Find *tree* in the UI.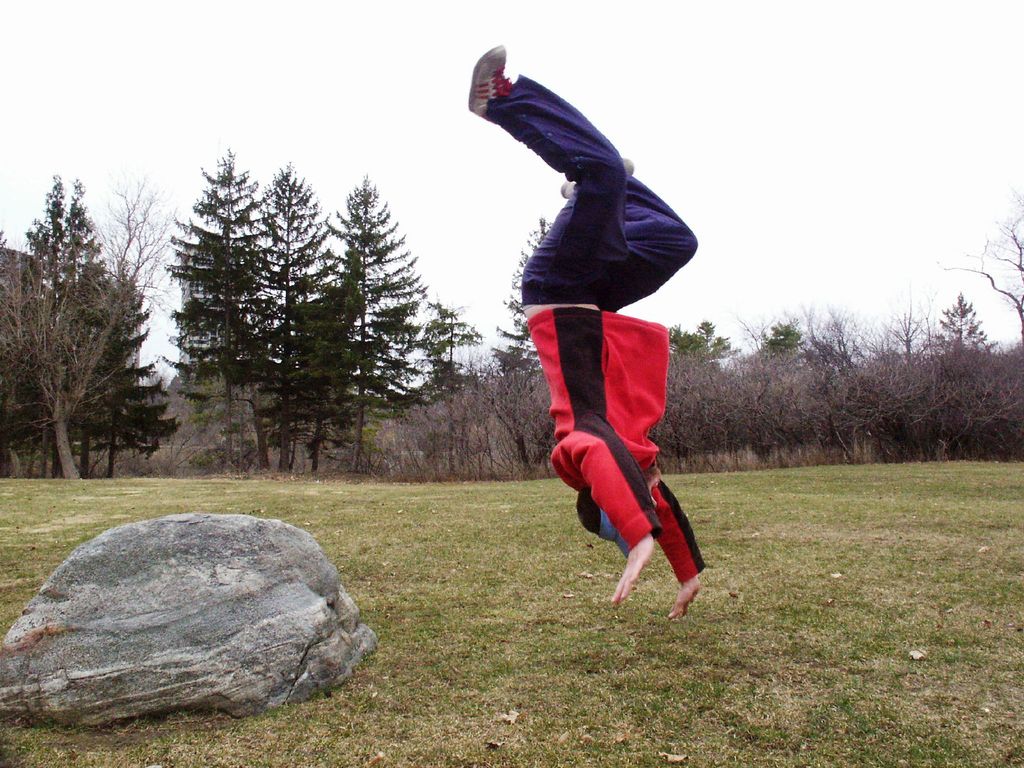
UI element at 164 142 329 468.
